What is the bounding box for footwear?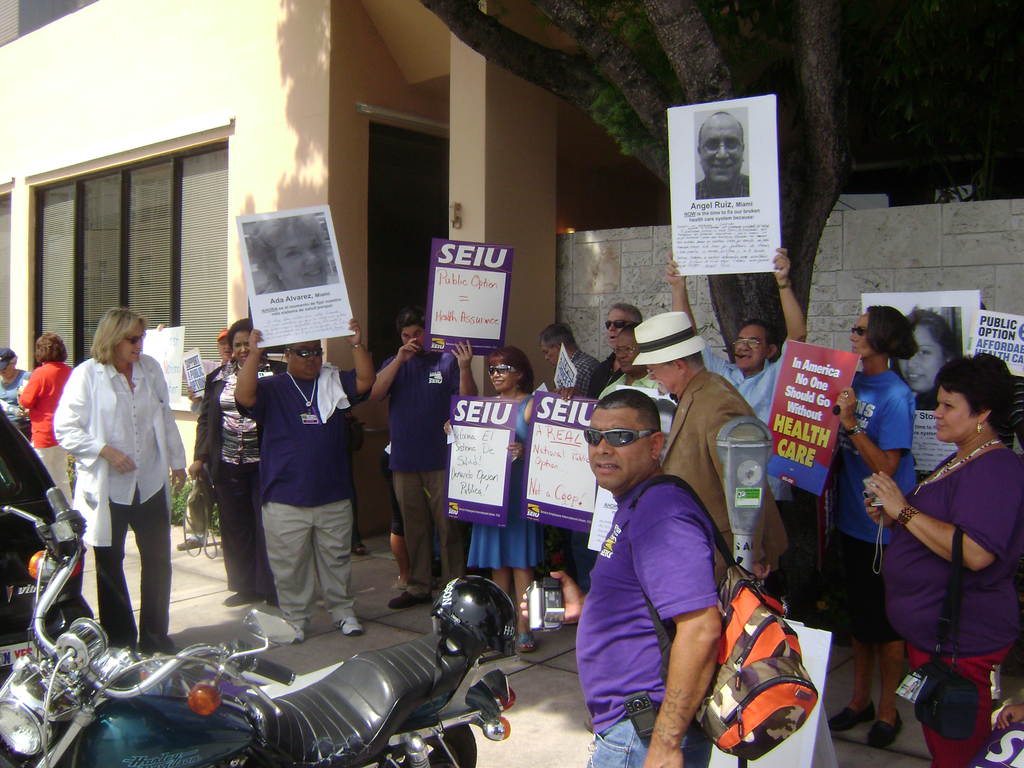
433, 559, 446, 581.
